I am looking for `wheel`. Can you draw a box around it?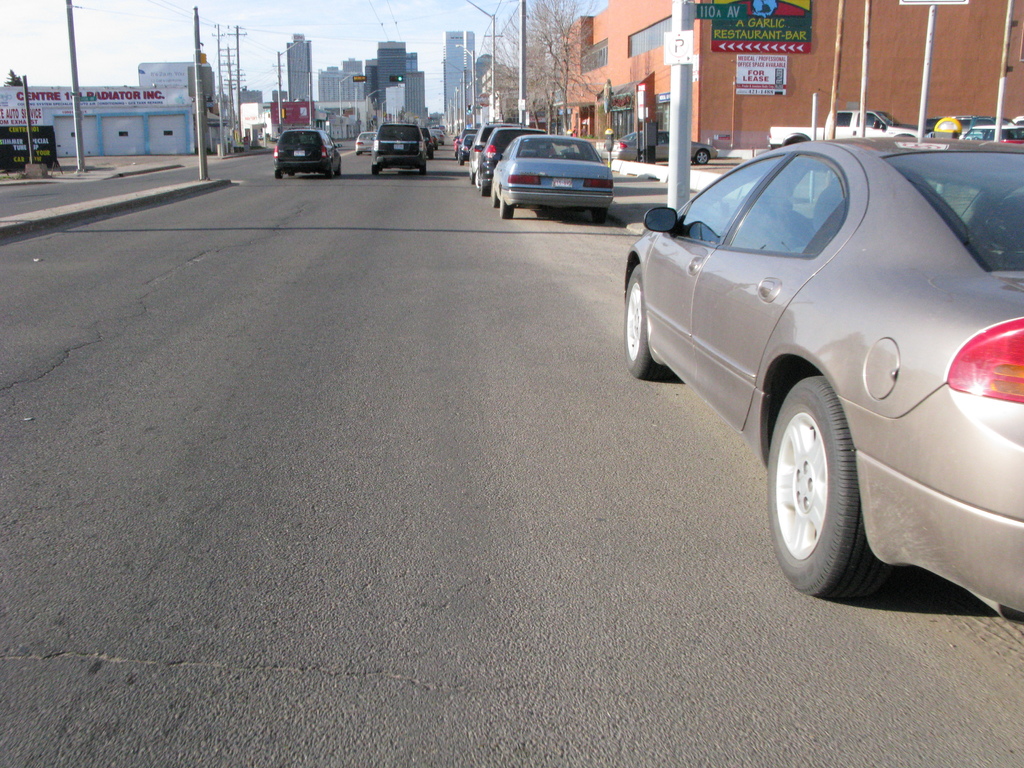
Sure, the bounding box is 696, 150, 708, 165.
